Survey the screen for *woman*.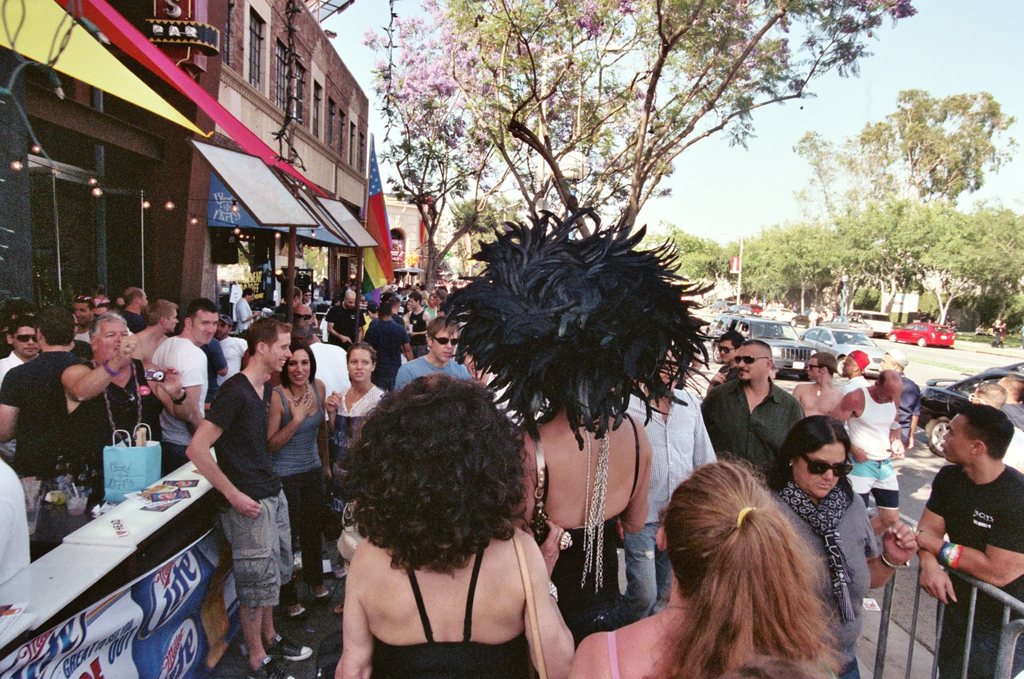
Survey found: Rect(323, 340, 389, 581).
